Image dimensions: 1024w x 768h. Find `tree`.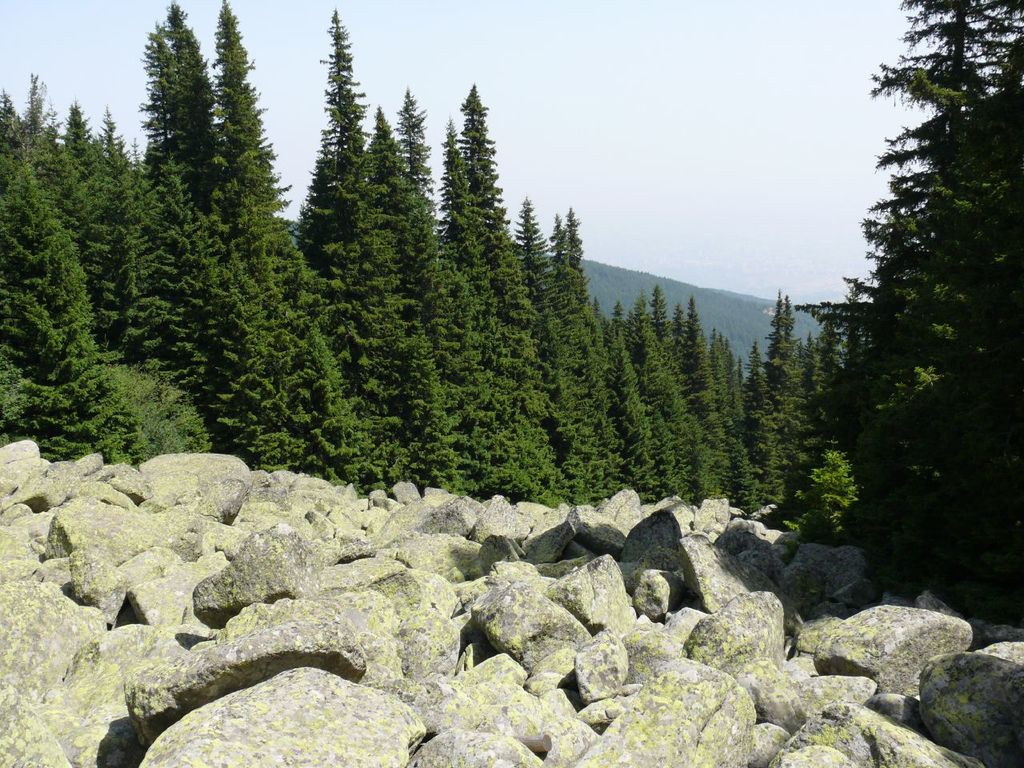
[813,35,999,608].
